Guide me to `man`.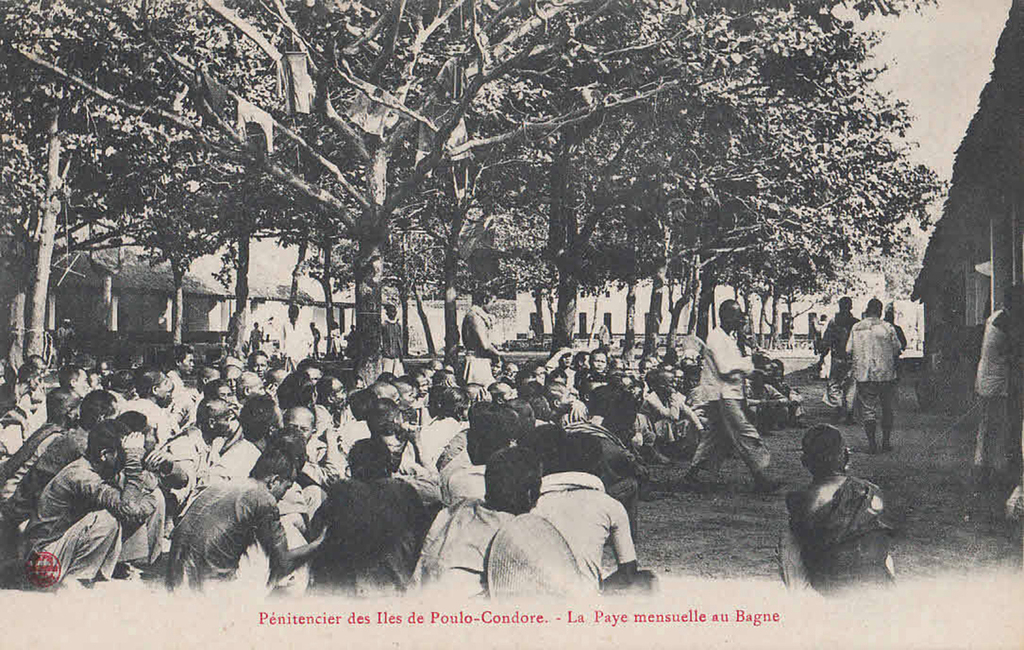
Guidance: box=[166, 344, 197, 410].
